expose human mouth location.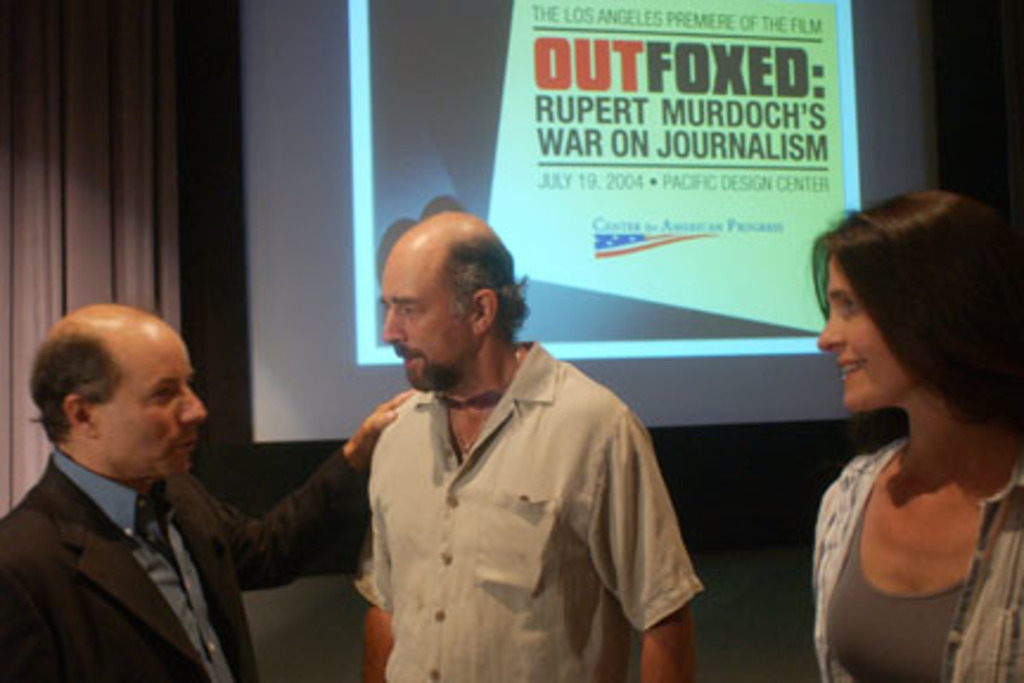
Exposed at [left=384, top=346, right=429, bottom=363].
